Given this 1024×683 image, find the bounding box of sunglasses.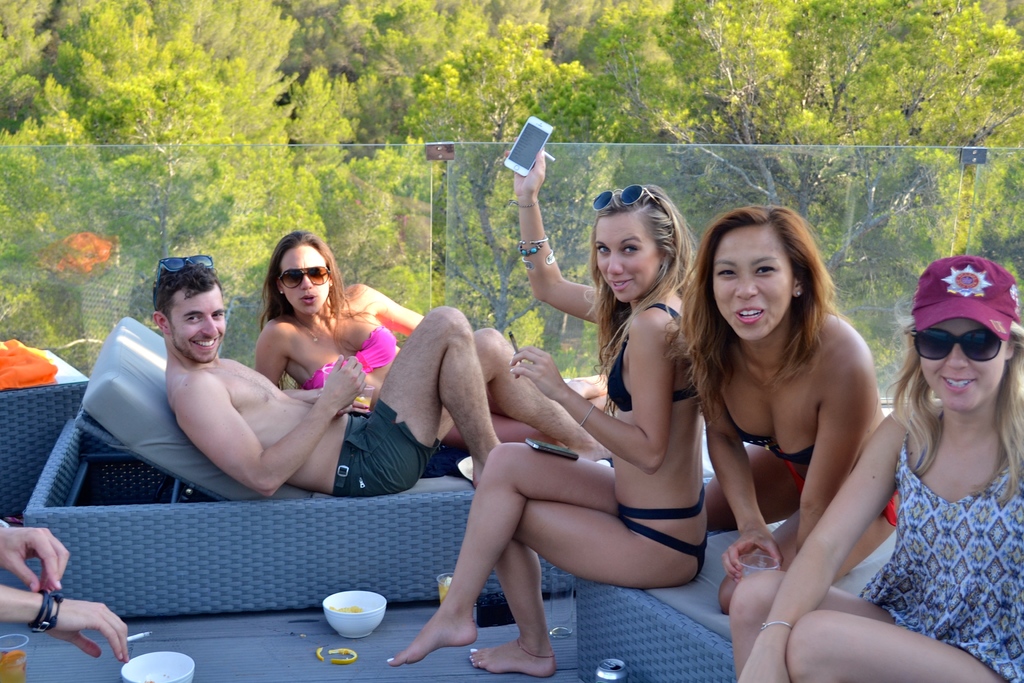
region(278, 266, 326, 292).
